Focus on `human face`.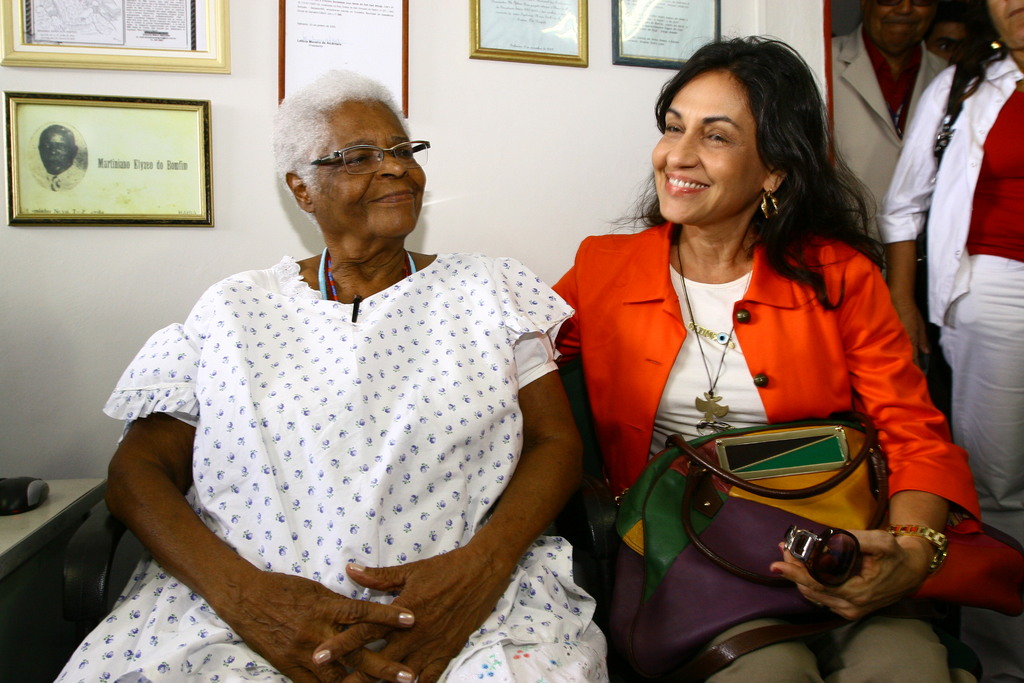
Focused at [x1=648, y1=68, x2=763, y2=223].
